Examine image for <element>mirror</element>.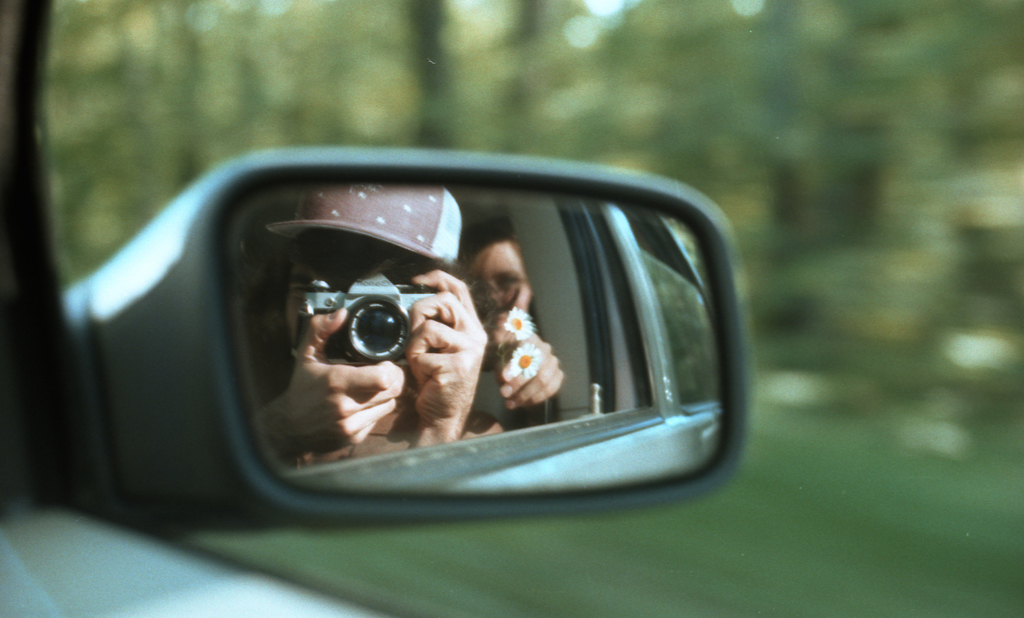
Examination result: pyautogui.locateOnScreen(226, 187, 719, 500).
